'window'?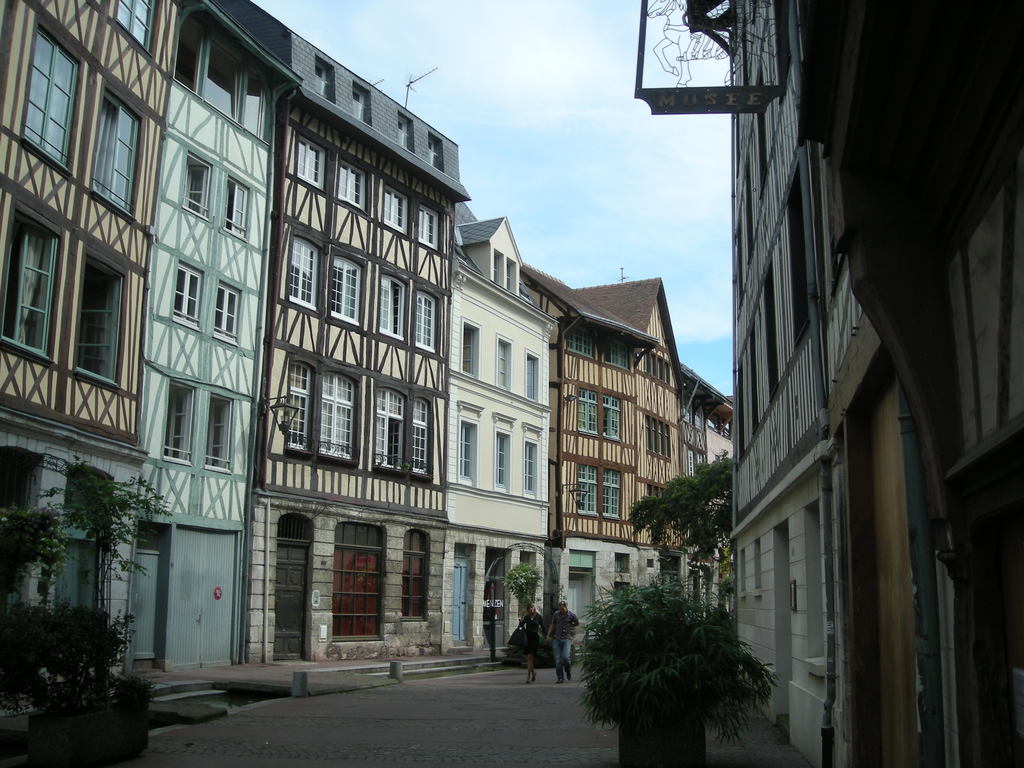
box=[578, 467, 599, 516]
